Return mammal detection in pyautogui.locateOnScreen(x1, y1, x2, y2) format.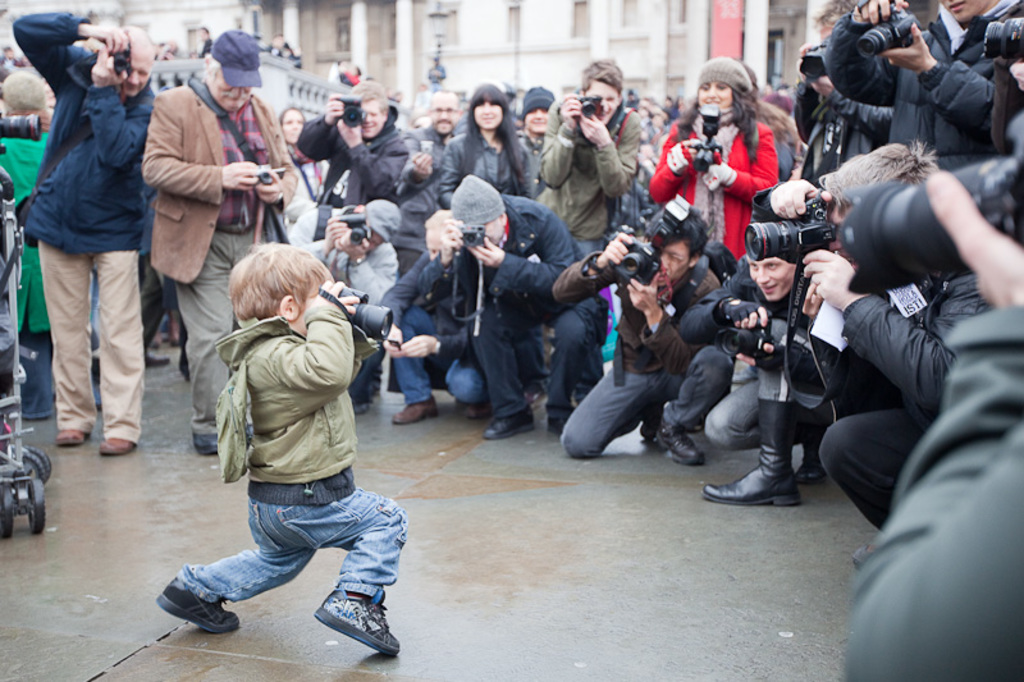
pyautogui.locateOnScreen(154, 203, 396, 623).
